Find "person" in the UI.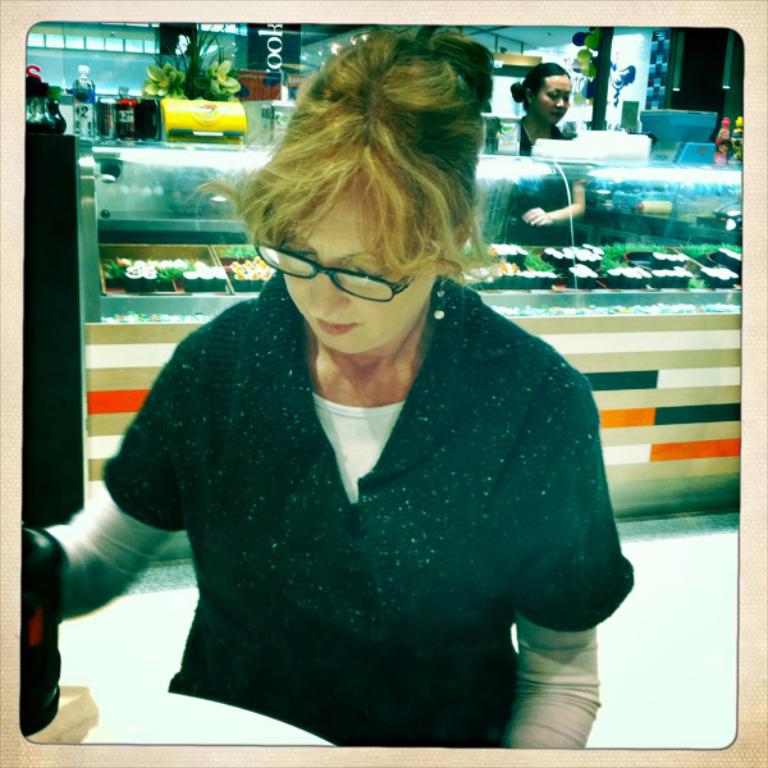
UI element at select_region(480, 60, 582, 250).
